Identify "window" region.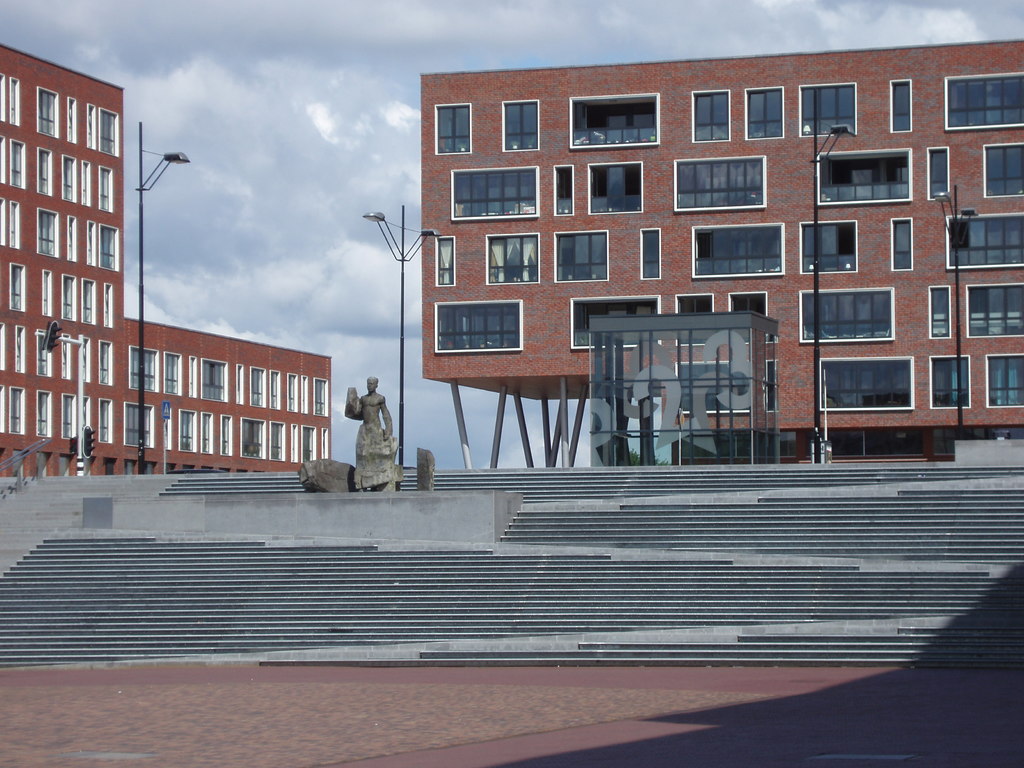
Region: (x1=243, y1=420, x2=265, y2=457).
